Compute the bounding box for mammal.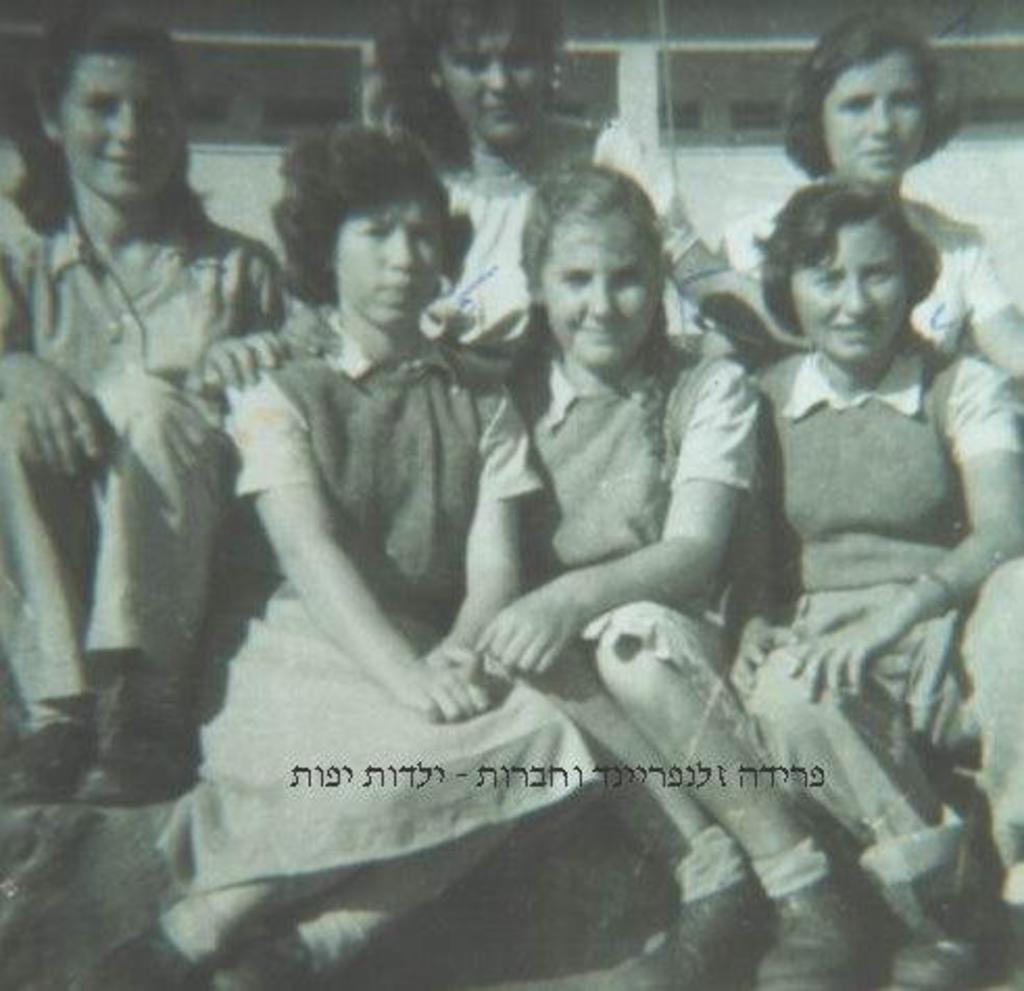
rect(275, 0, 801, 353).
